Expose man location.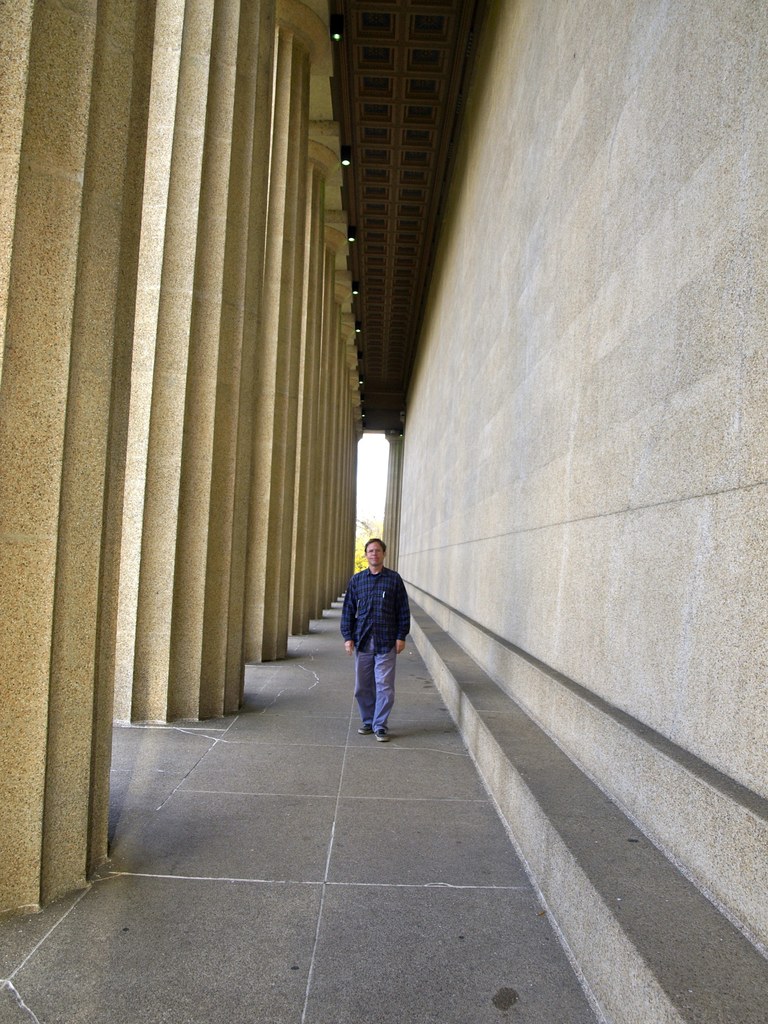
Exposed at <box>335,532,422,739</box>.
